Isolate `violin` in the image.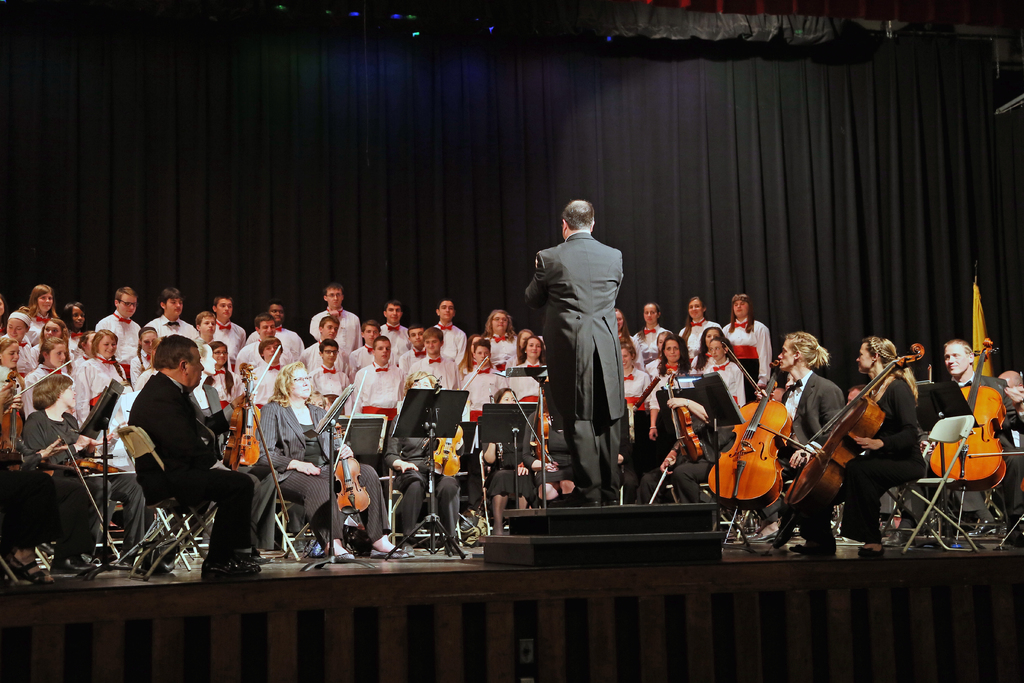
Isolated region: 0:360:71:474.
